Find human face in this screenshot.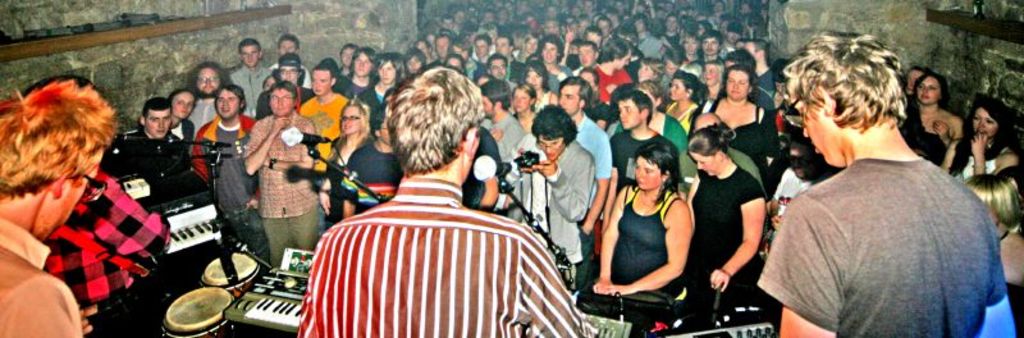
The bounding box for human face is bbox=(454, 6, 467, 22).
